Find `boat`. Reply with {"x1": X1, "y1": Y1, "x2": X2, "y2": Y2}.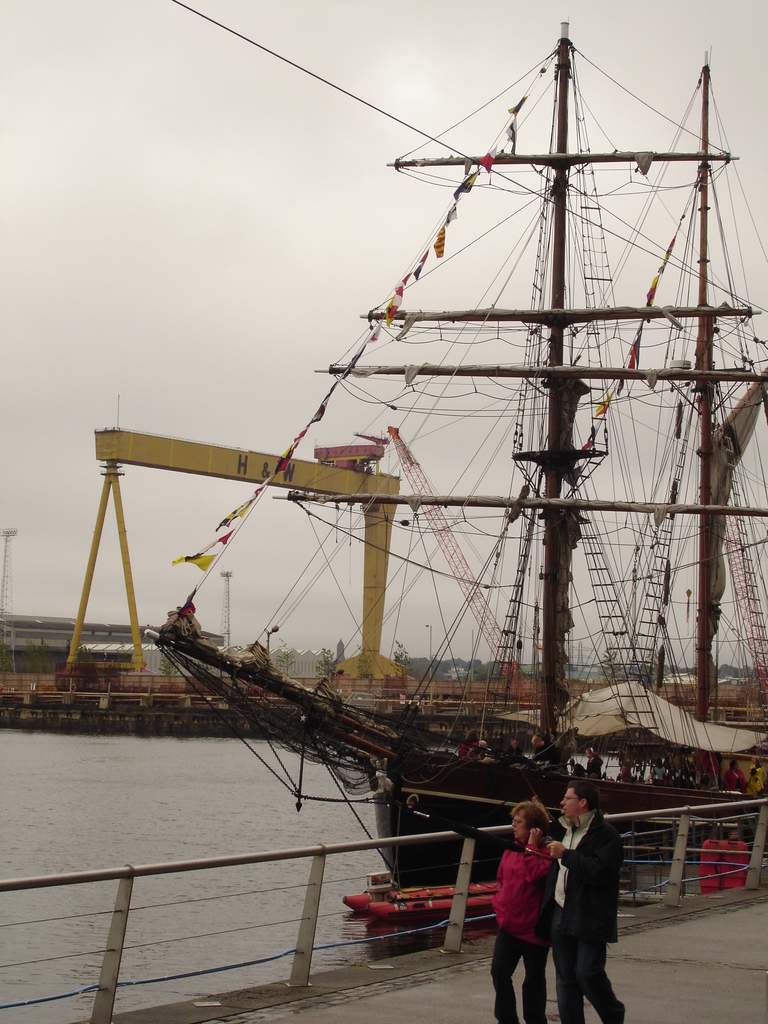
{"x1": 67, "y1": 57, "x2": 767, "y2": 853}.
